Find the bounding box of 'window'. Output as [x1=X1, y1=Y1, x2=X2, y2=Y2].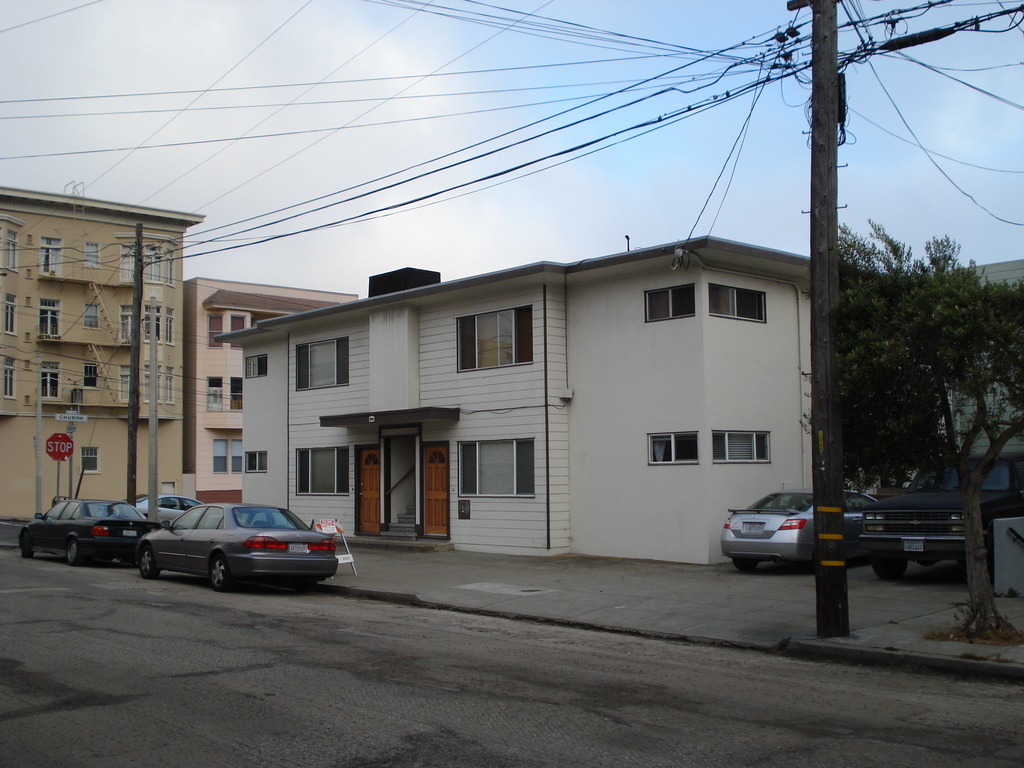
[x1=212, y1=438, x2=228, y2=474].
